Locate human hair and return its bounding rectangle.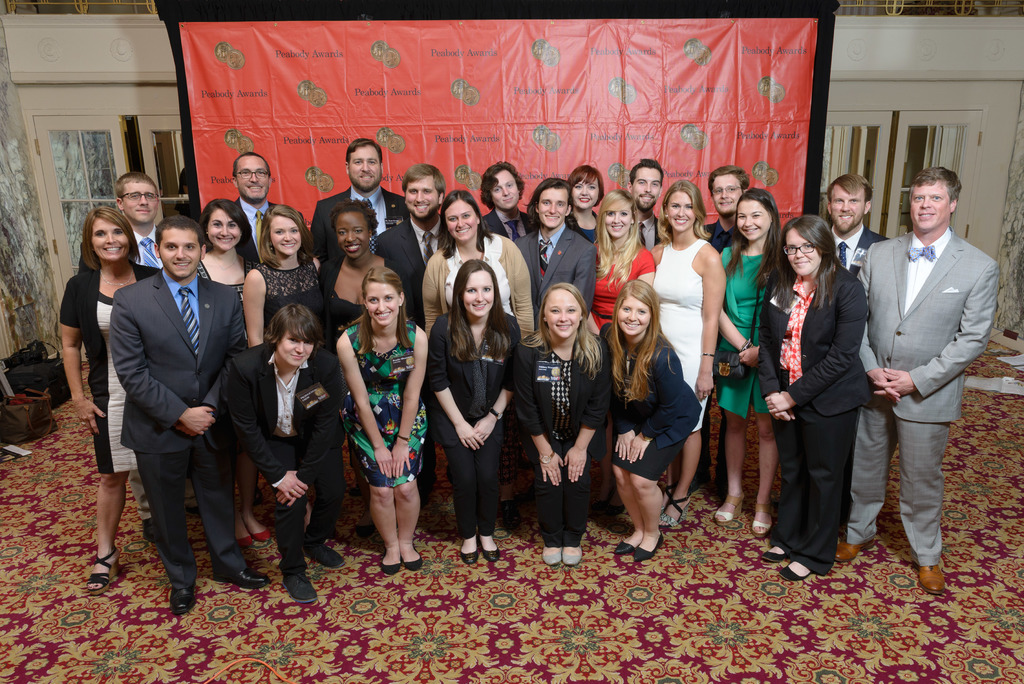
{"x1": 400, "y1": 162, "x2": 446, "y2": 209}.
